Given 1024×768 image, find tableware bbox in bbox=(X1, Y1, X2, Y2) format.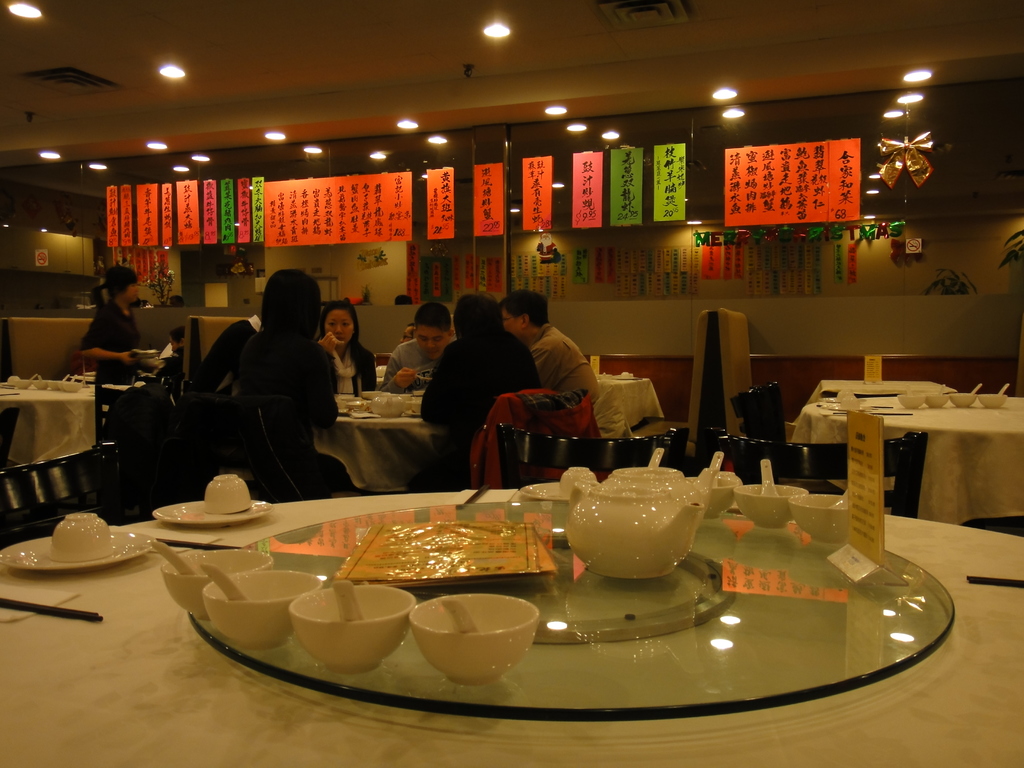
bbox=(628, 373, 635, 379).
